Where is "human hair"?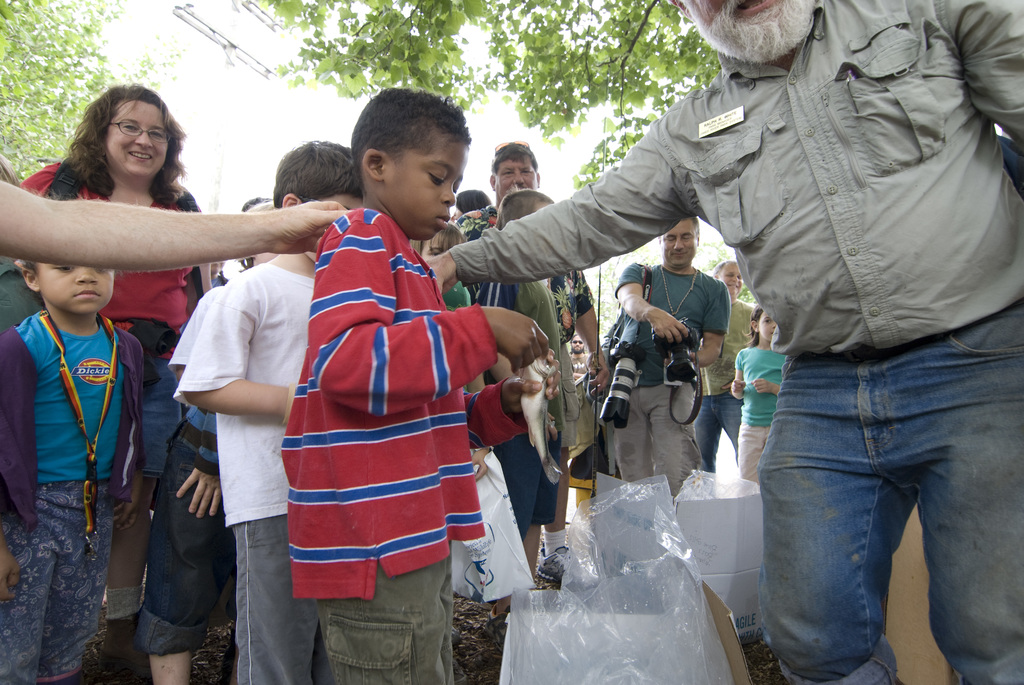
(272,141,366,210).
